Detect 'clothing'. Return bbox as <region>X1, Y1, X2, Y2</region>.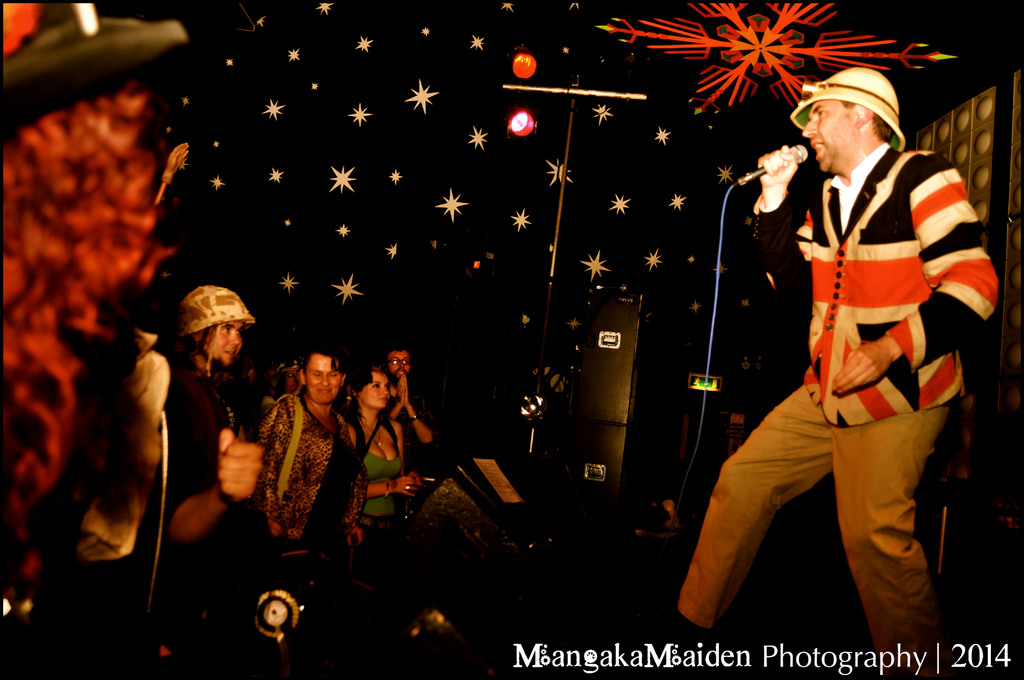
<region>782, 54, 912, 149</region>.
